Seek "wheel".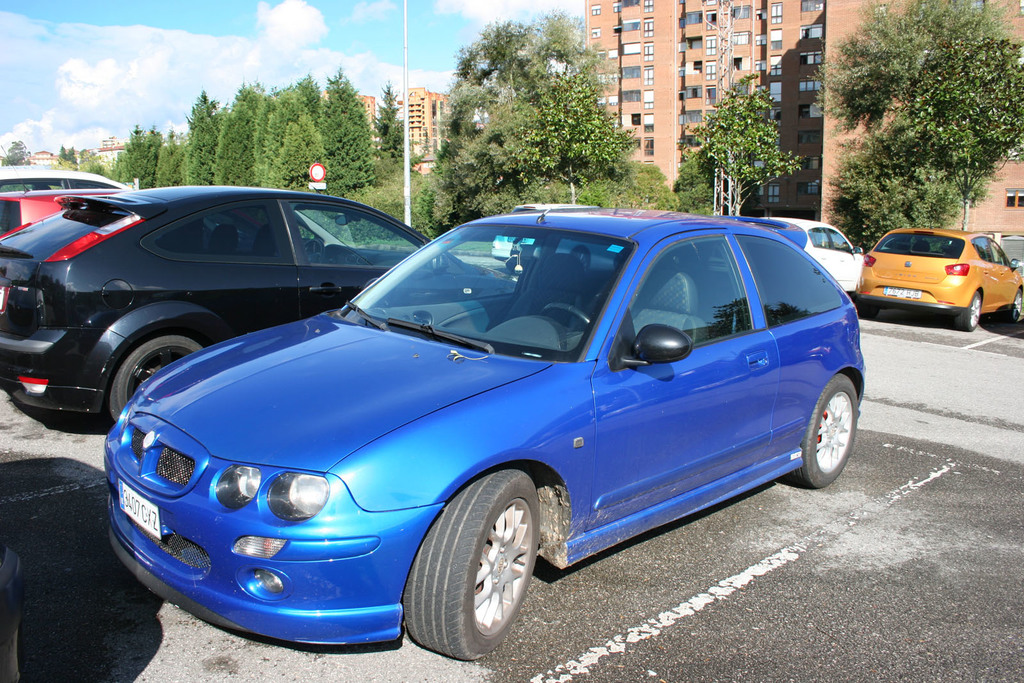
detection(110, 334, 203, 422).
